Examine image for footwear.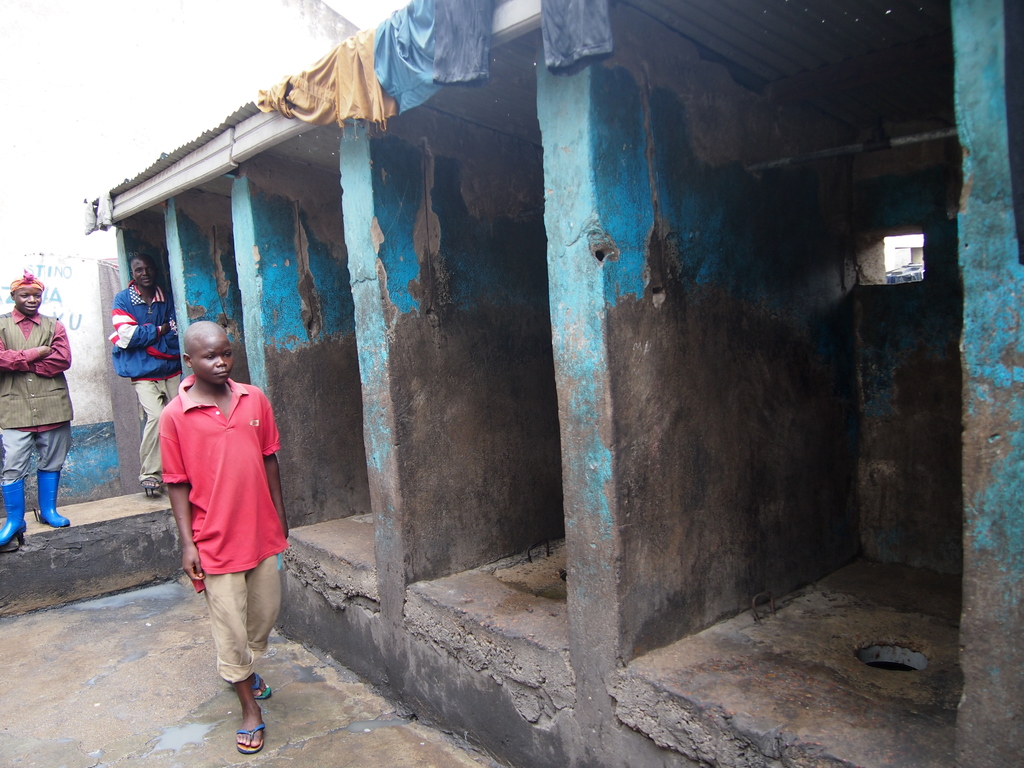
Examination result: select_region(140, 474, 163, 496).
